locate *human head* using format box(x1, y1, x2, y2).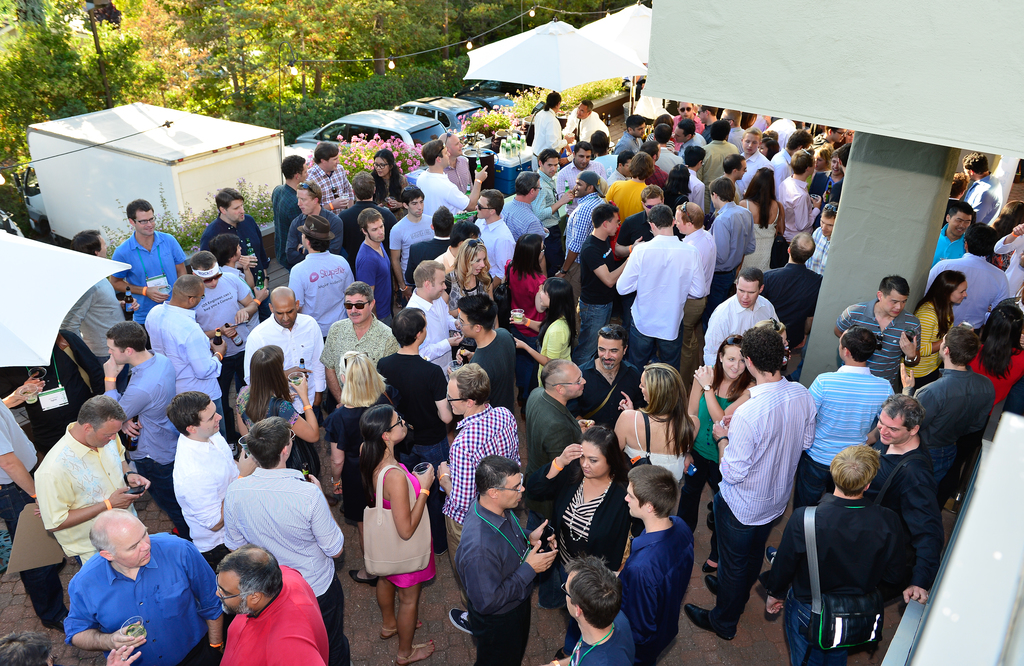
box(572, 139, 592, 166).
